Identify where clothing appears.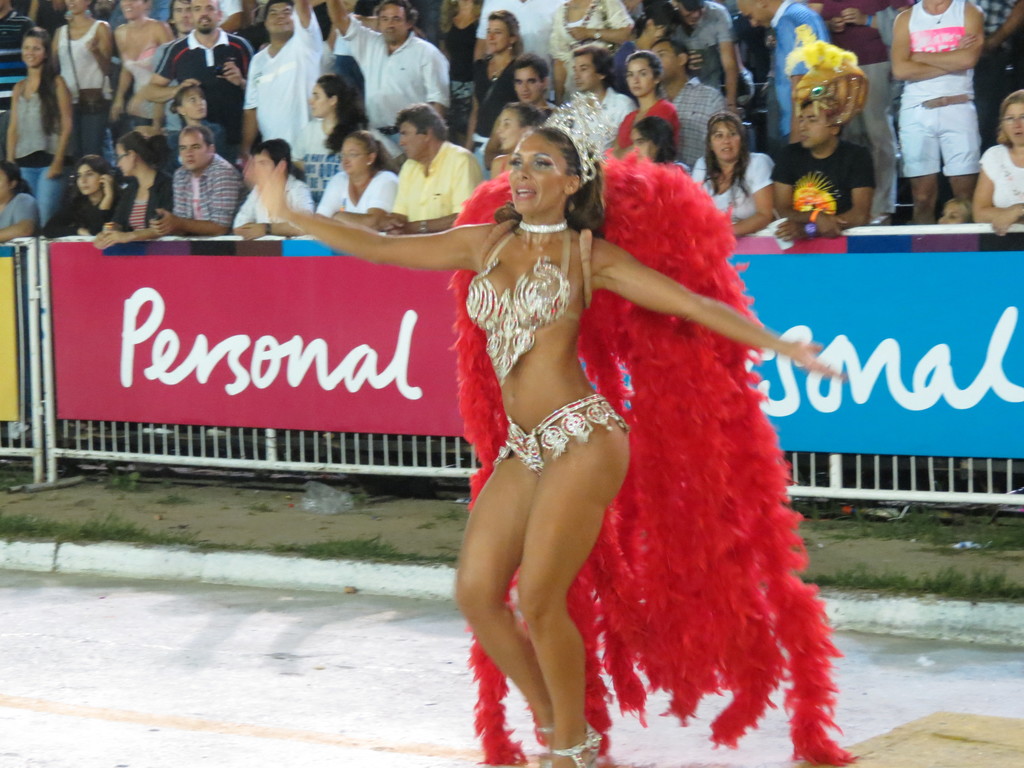
Appears at {"x1": 12, "y1": 74, "x2": 71, "y2": 227}.
